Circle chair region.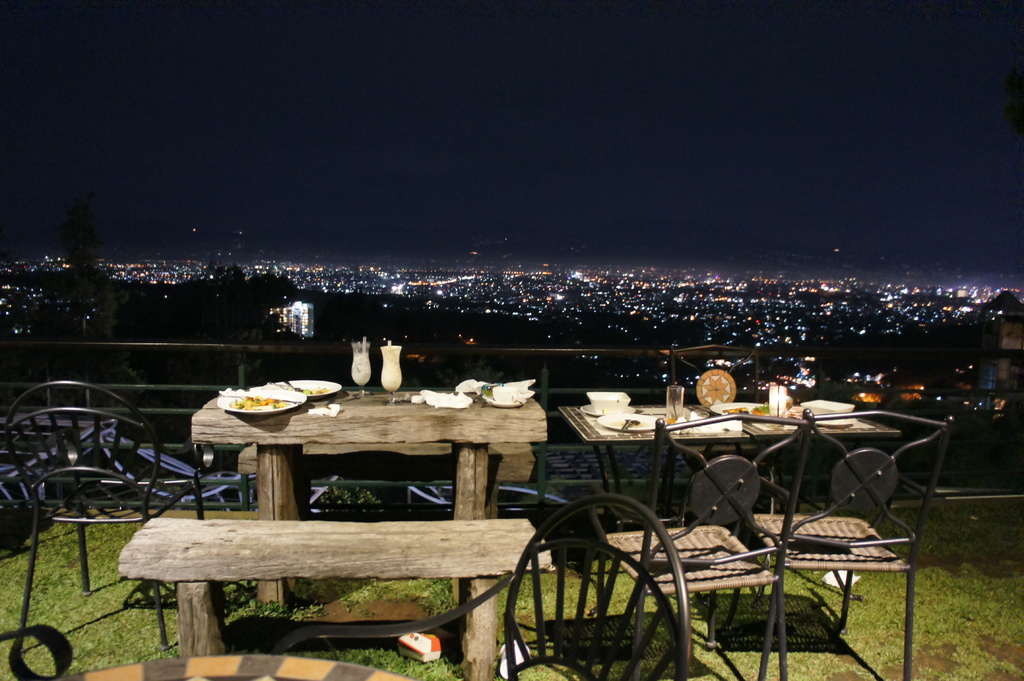
Region: (left=585, top=411, right=770, bottom=680).
